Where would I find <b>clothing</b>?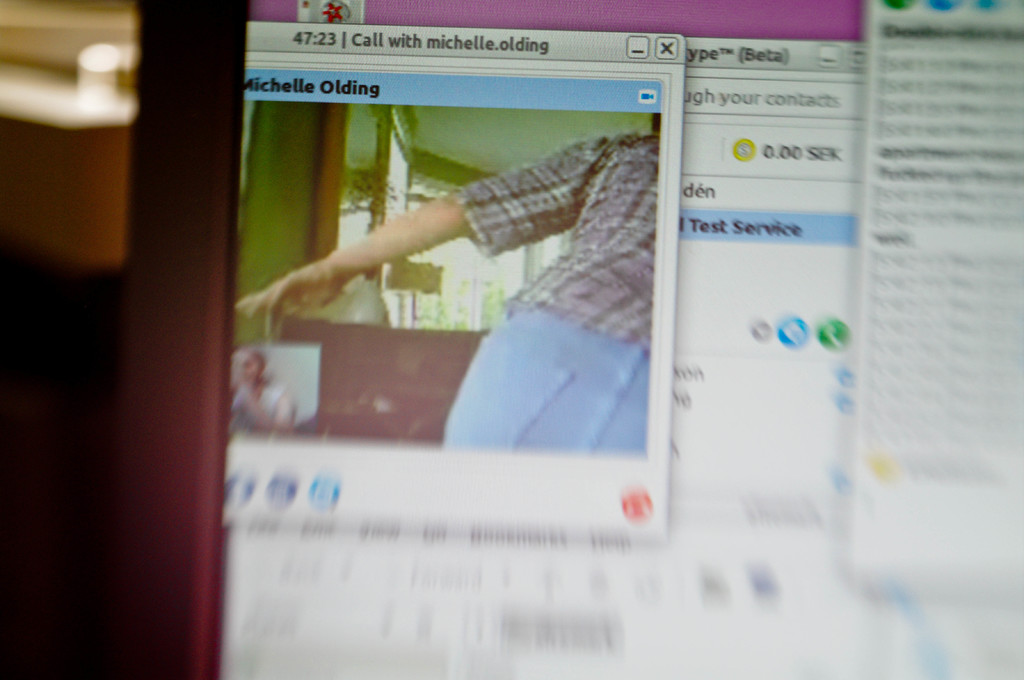
At 405:97:702:537.
